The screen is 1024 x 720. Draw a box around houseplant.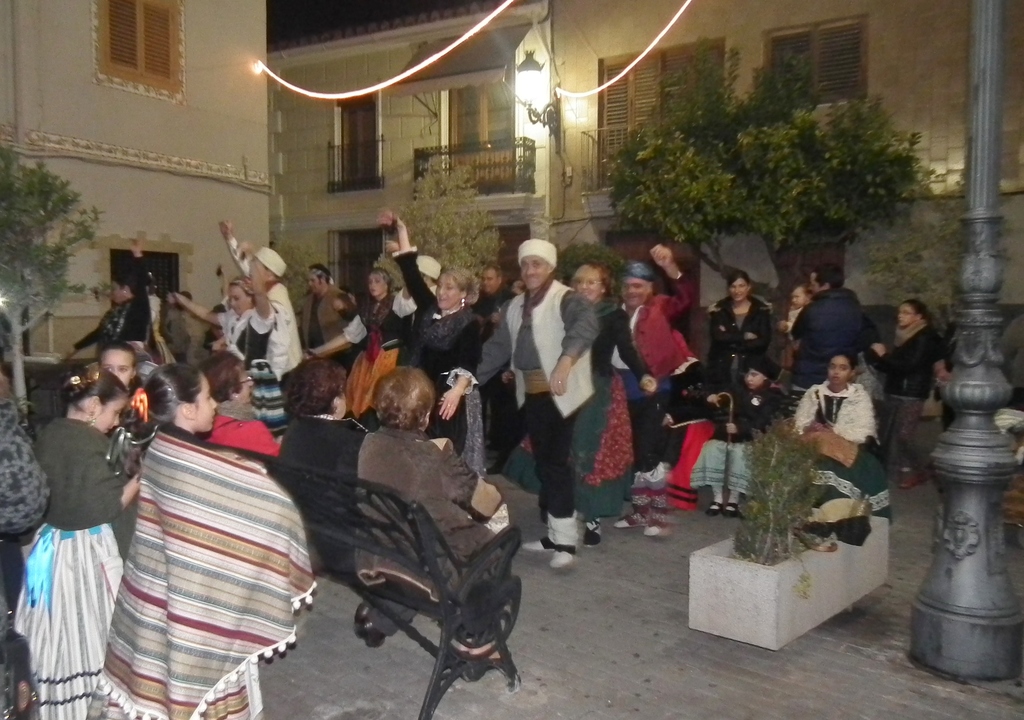
[687, 408, 895, 647].
